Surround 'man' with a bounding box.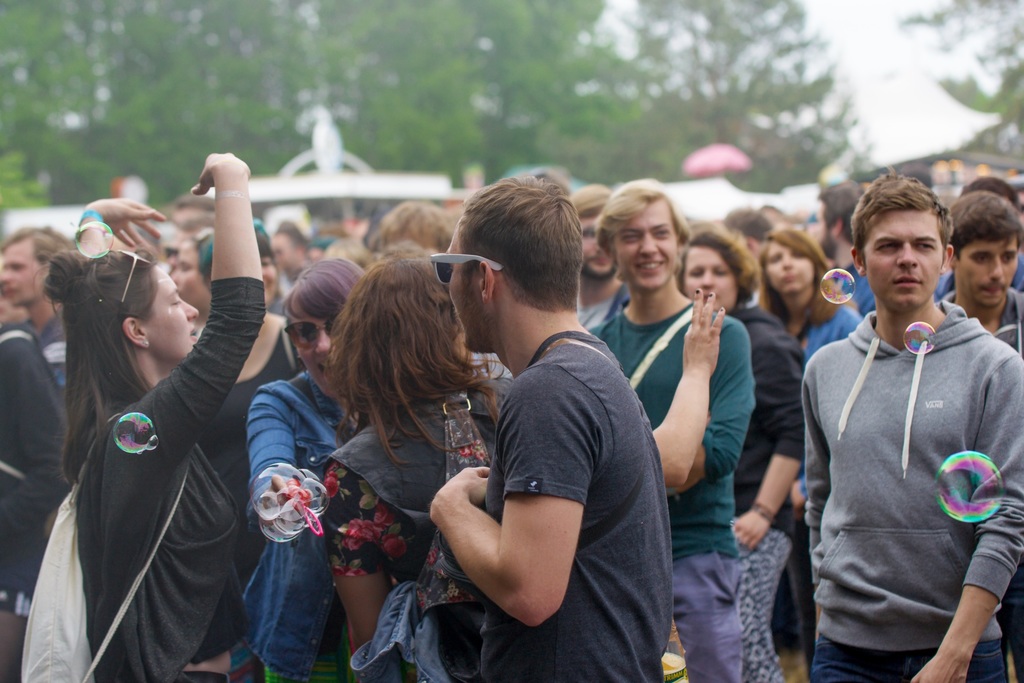
BBox(805, 174, 1023, 682).
